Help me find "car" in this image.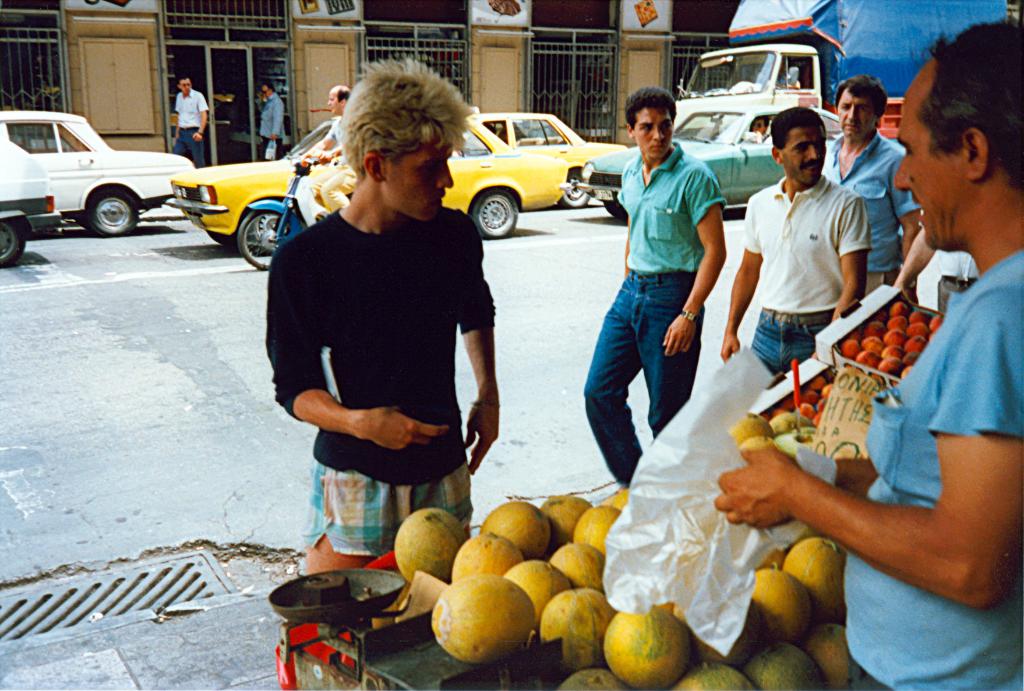
Found it: 0 132 61 267.
